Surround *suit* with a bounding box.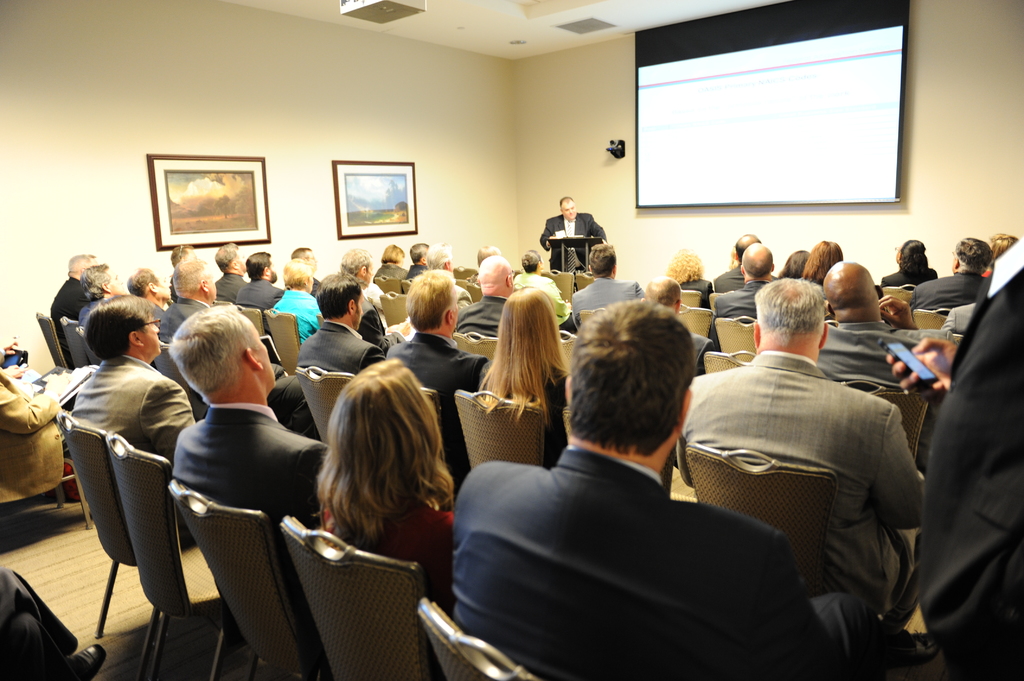
region(158, 293, 211, 342).
